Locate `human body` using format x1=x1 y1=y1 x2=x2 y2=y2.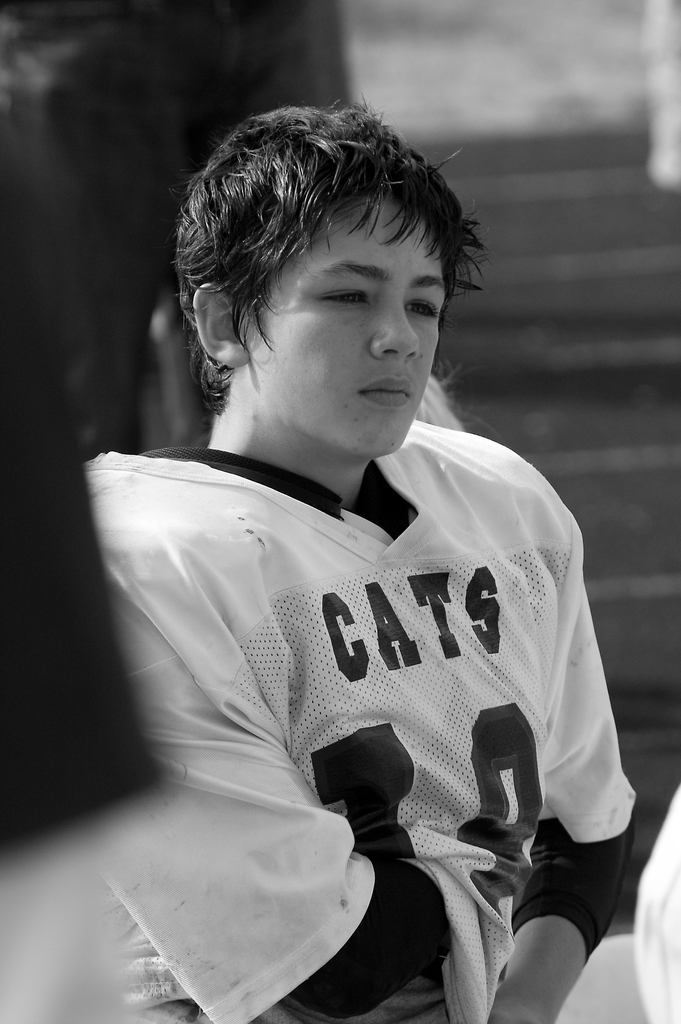
x1=55 y1=410 x2=638 y2=1023.
